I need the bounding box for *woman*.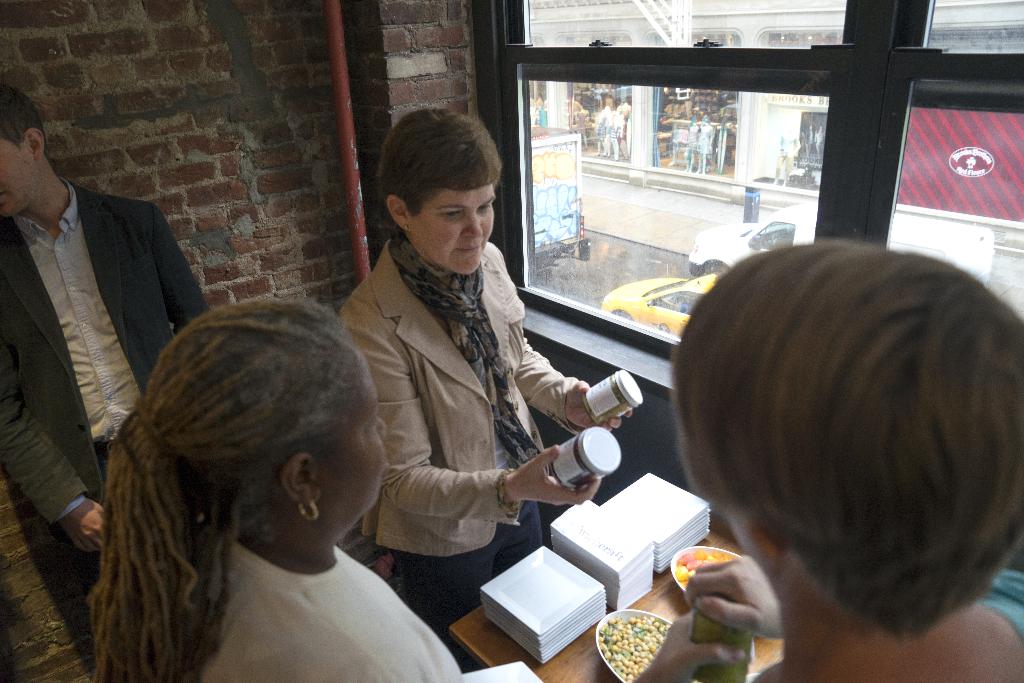
Here it is: 89/294/472/682.
